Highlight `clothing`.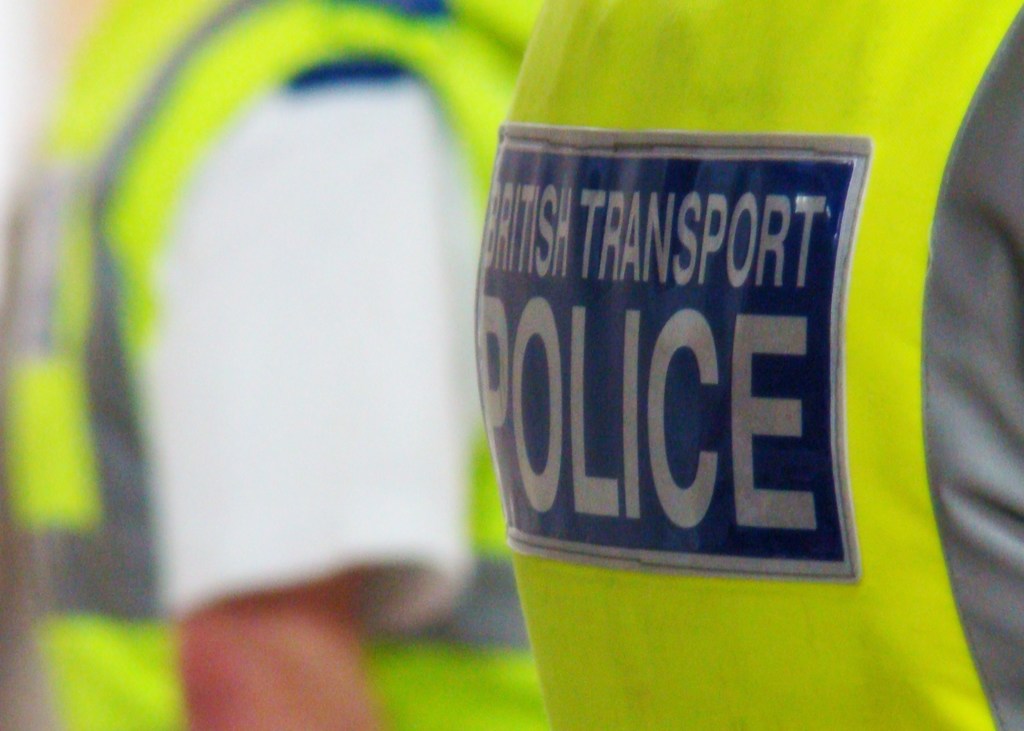
Highlighted region: l=472, t=0, r=1023, b=730.
